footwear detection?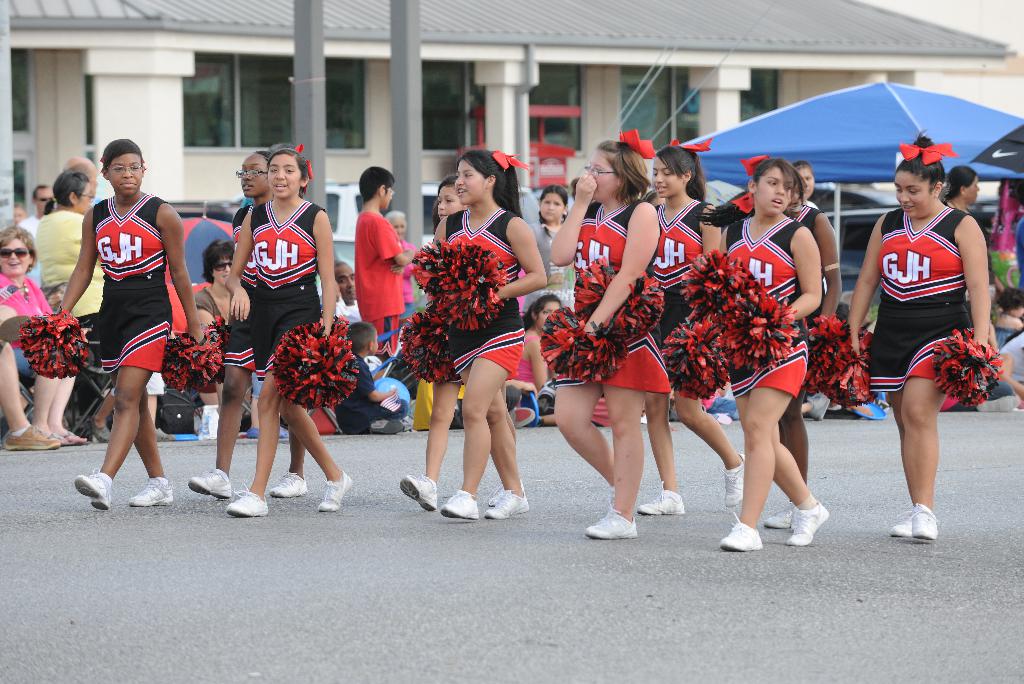
region(584, 505, 640, 535)
